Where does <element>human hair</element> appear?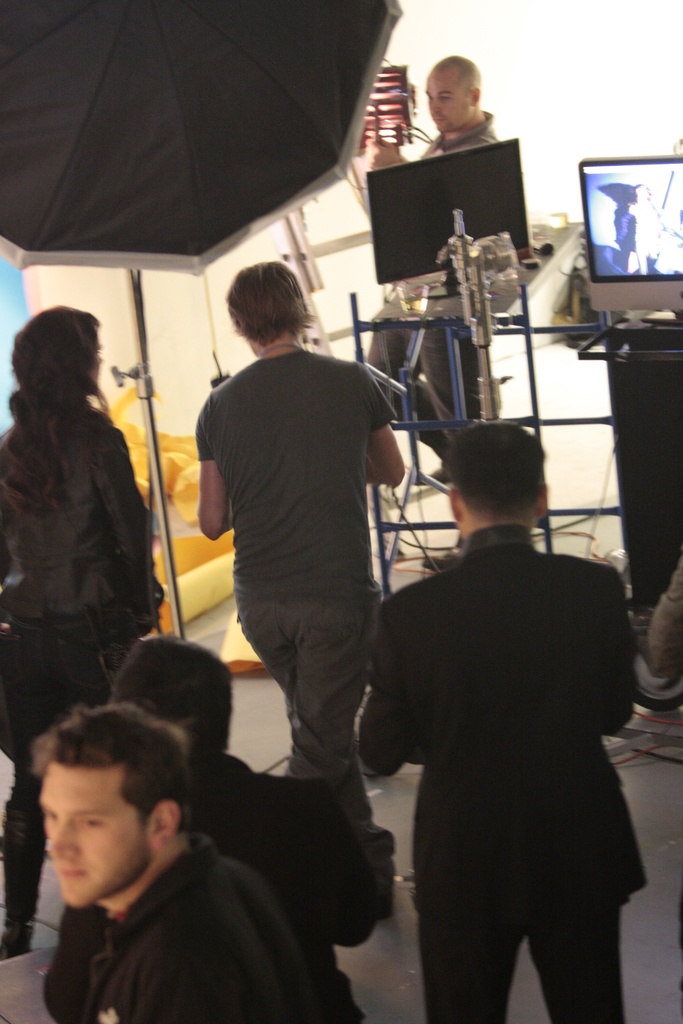
Appears at rect(433, 55, 481, 97).
